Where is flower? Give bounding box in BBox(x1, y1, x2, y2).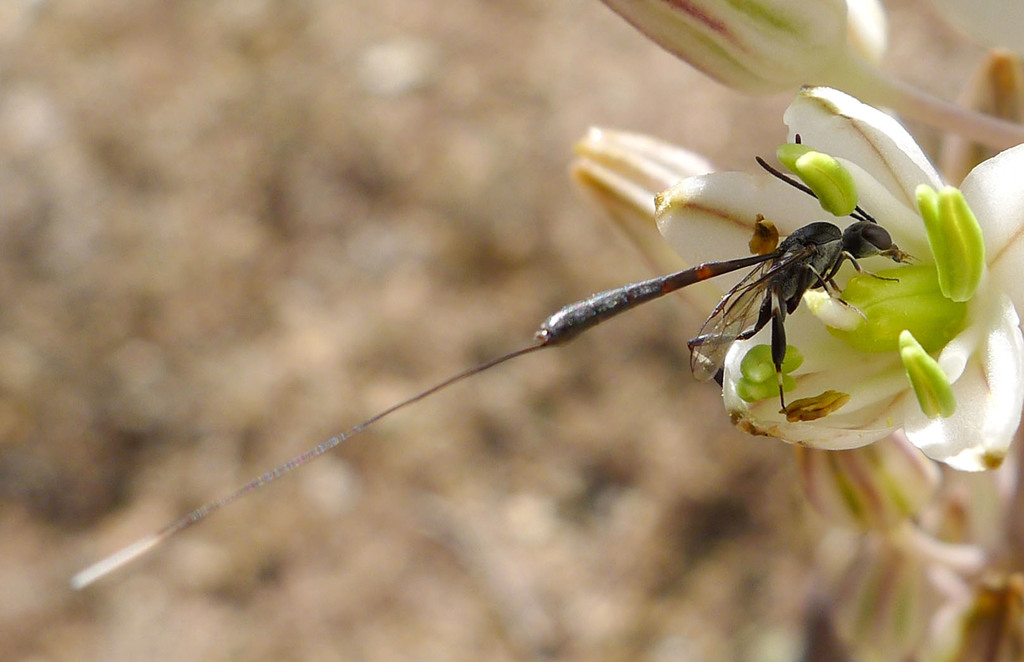
BBox(524, 0, 1023, 652).
